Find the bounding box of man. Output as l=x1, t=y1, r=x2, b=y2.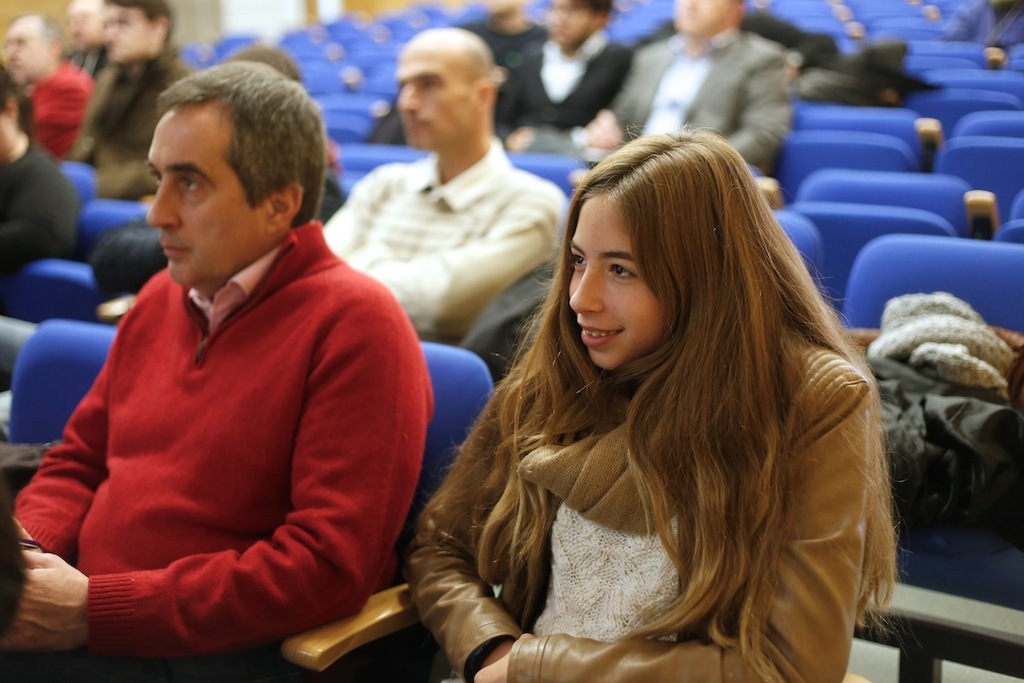
l=366, t=1, r=546, b=143.
